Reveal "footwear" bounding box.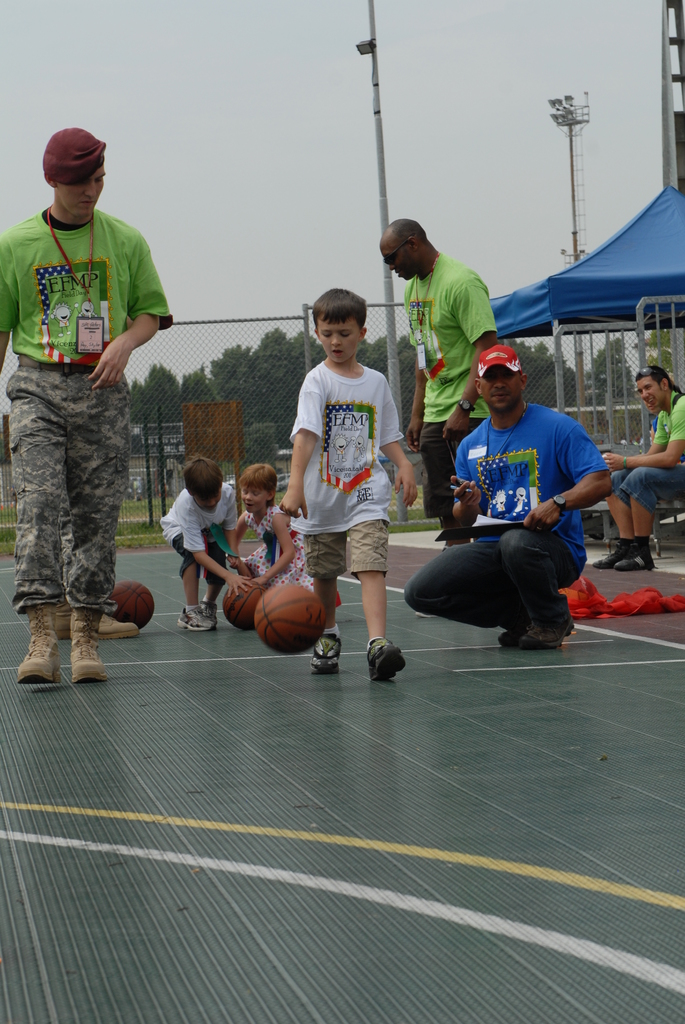
Revealed: 310/631/342/673.
